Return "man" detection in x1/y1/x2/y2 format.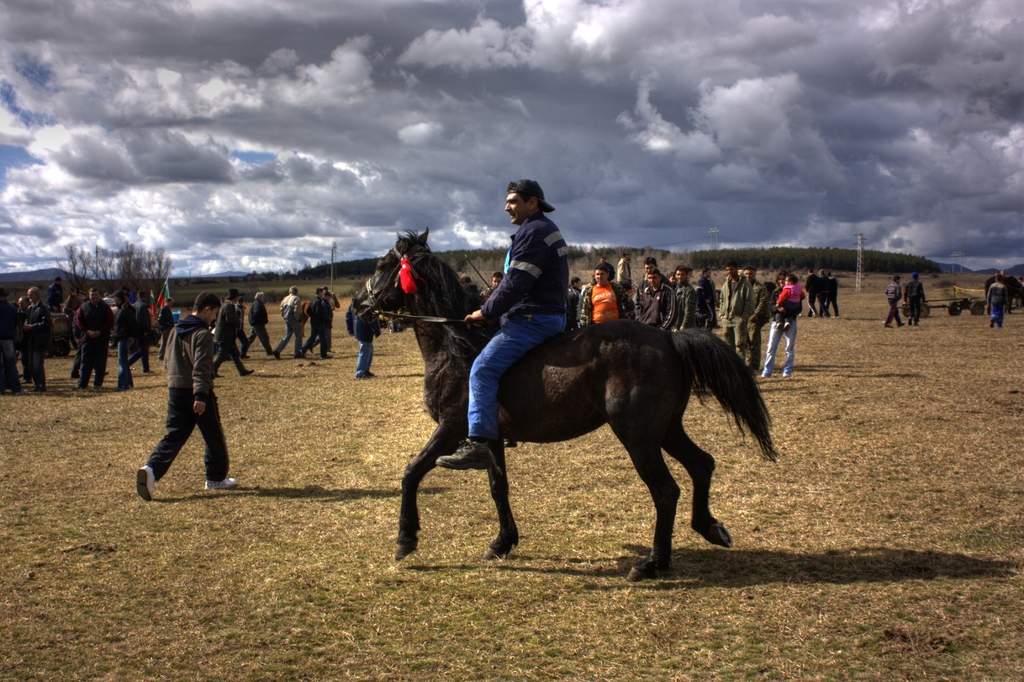
883/274/908/330.
